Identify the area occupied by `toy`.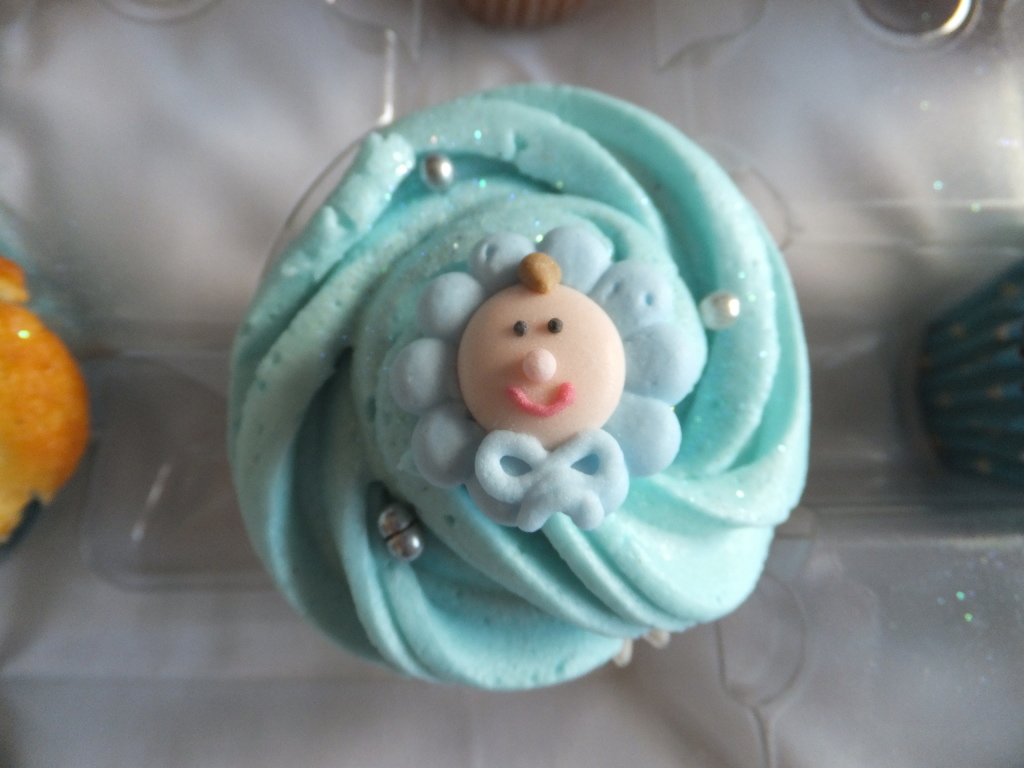
Area: (x1=0, y1=244, x2=95, y2=564).
